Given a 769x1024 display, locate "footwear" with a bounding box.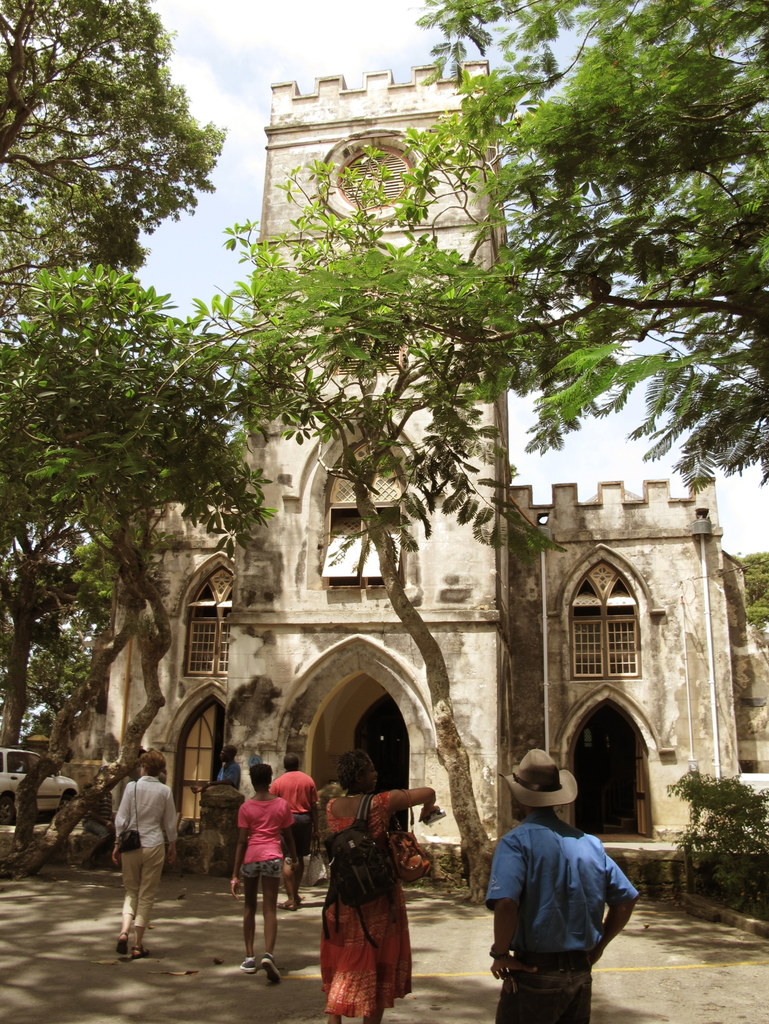
Located: <bbox>260, 954, 283, 989</bbox>.
